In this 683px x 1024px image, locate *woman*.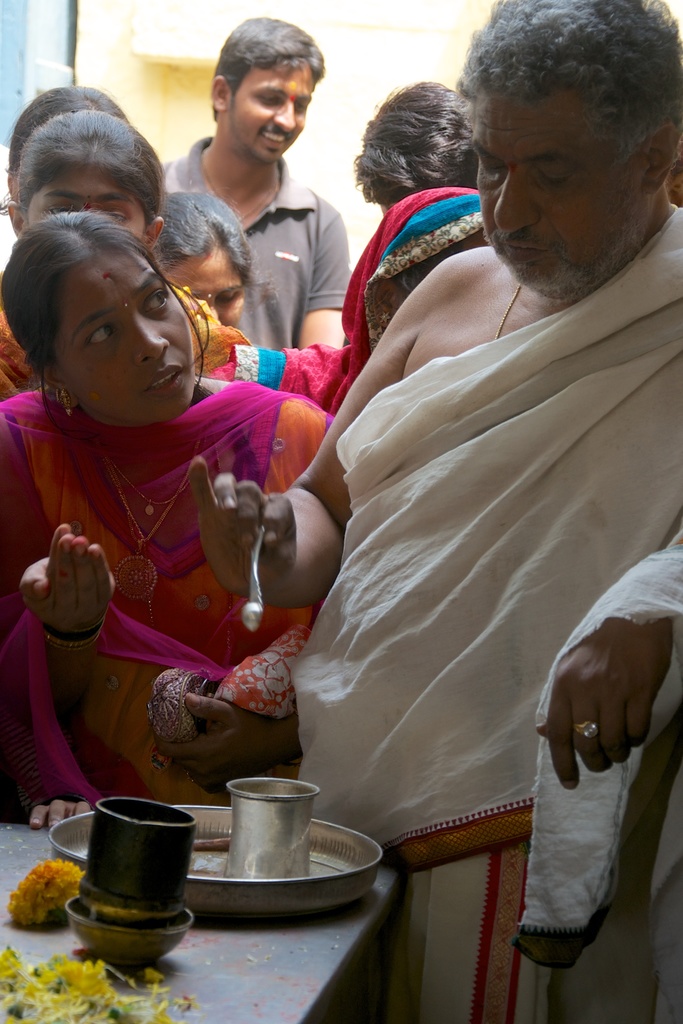
Bounding box: bbox=(141, 189, 253, 330).
